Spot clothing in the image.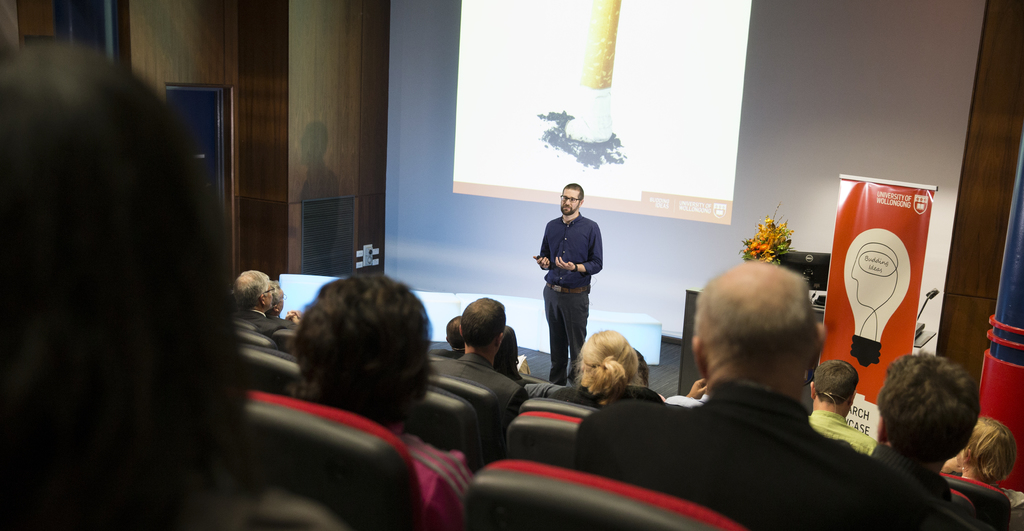
clothing found at 431/351/524/420.
